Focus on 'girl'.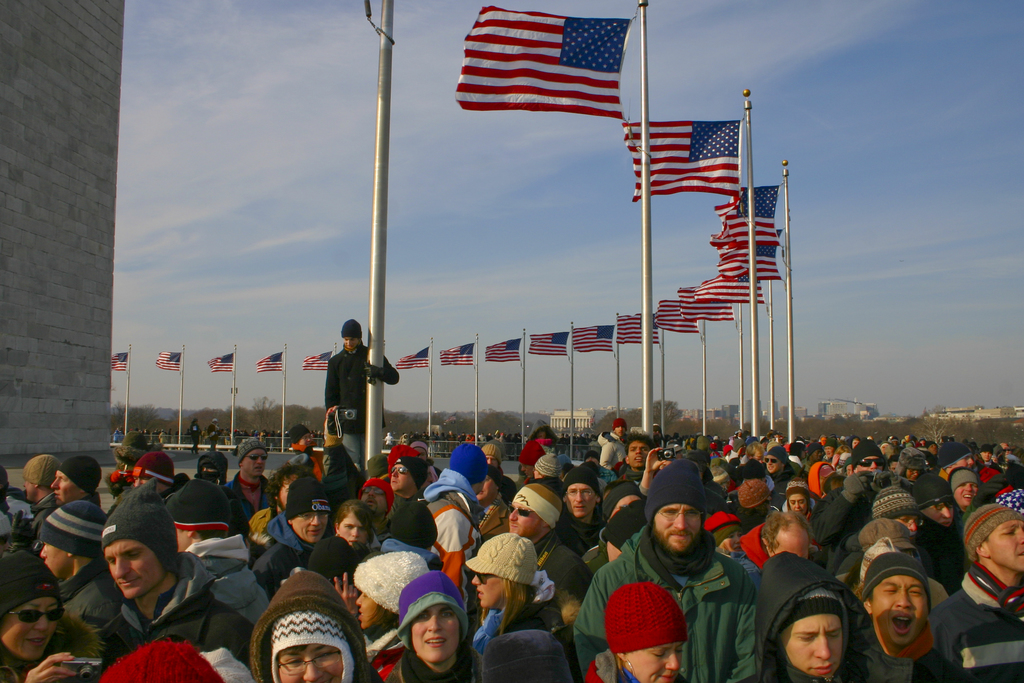
Focused at (782, 475, 816, 525).
